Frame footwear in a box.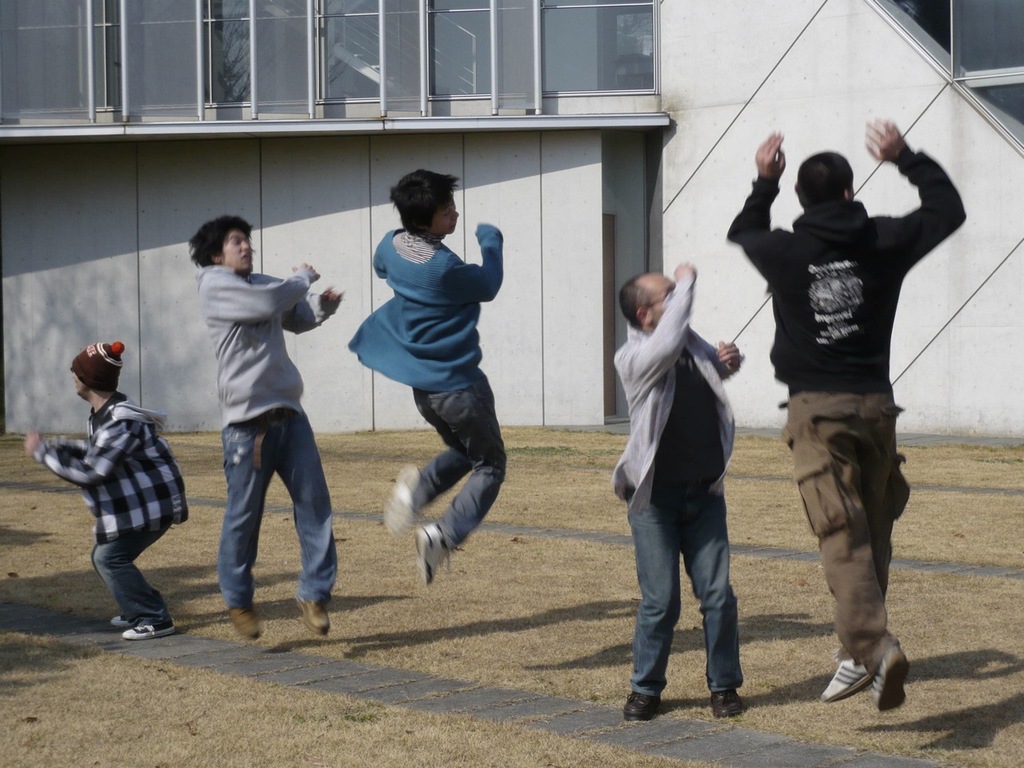
bbox(827, 644, 904, 725).
